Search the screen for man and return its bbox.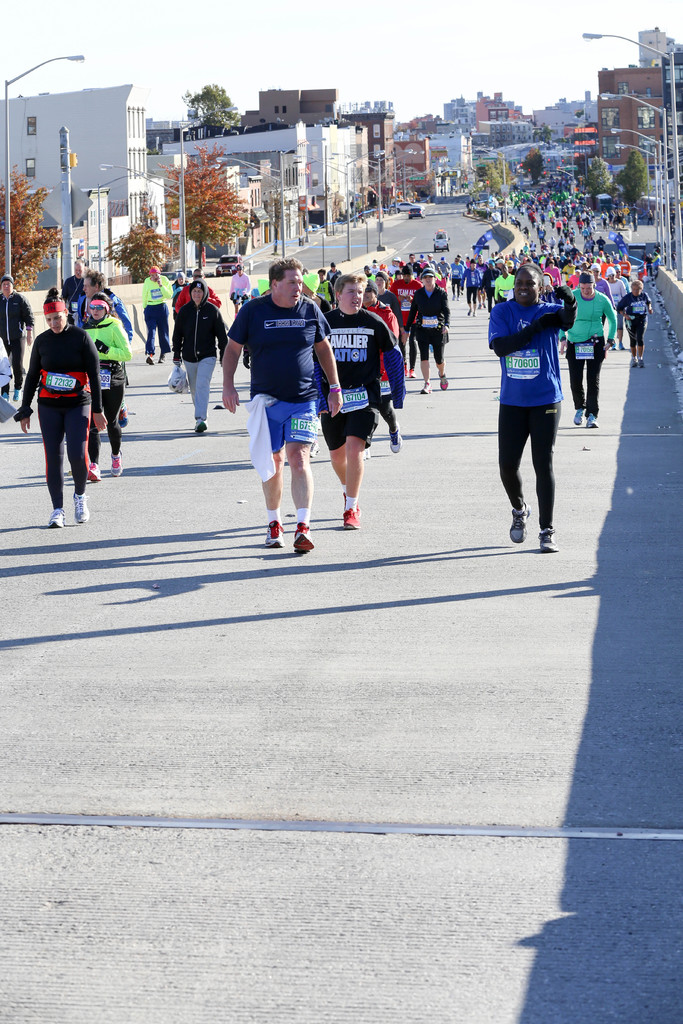
Found: [427,253,432,265].
